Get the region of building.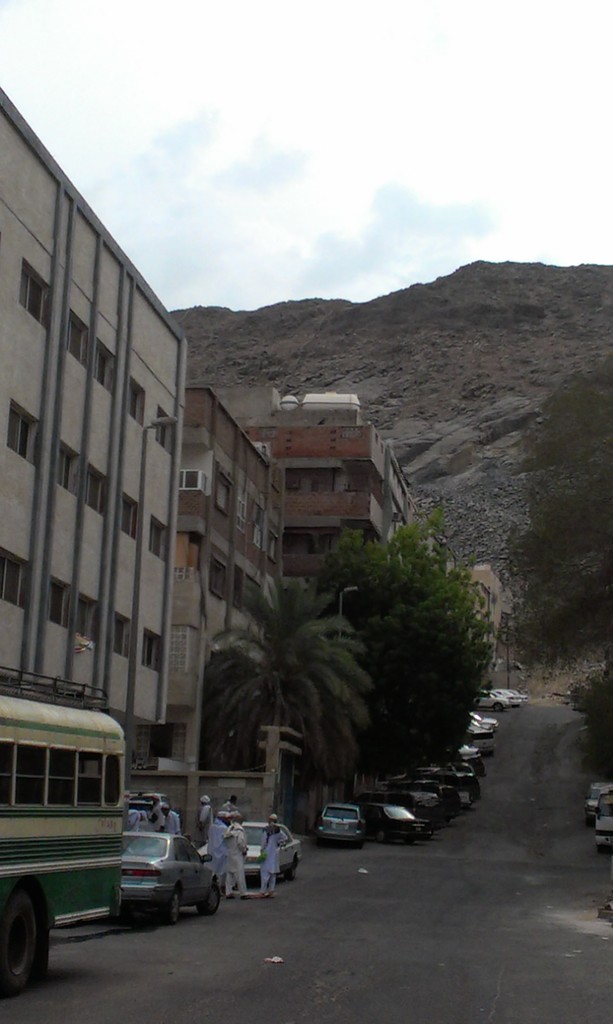
box=[0, 89, 186, 783].
